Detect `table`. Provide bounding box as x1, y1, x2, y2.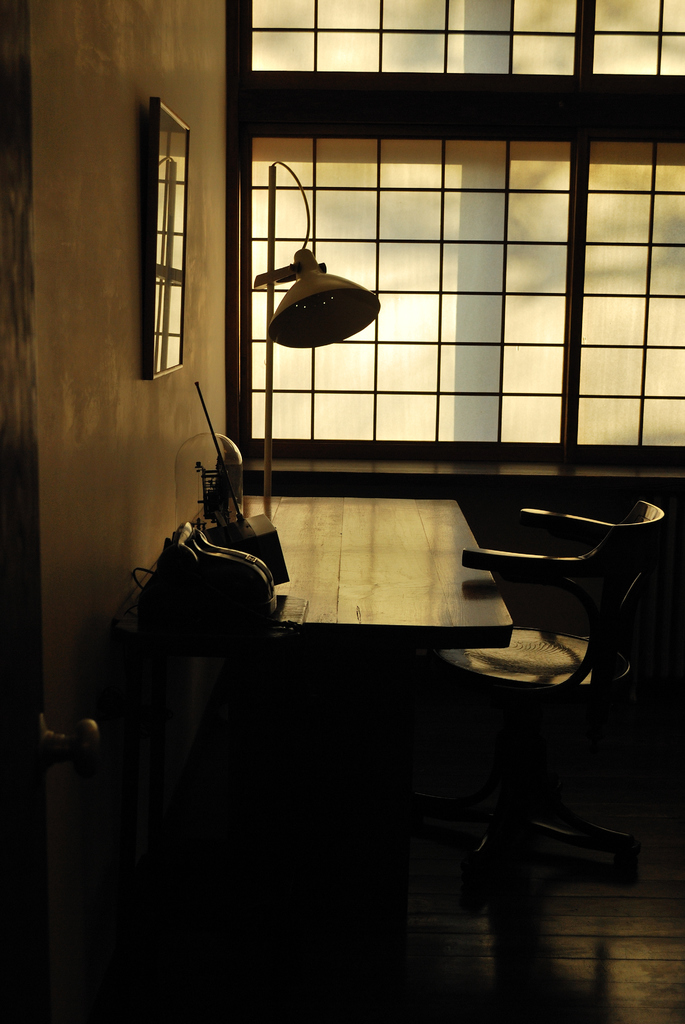
194, 488, 635, 701.
